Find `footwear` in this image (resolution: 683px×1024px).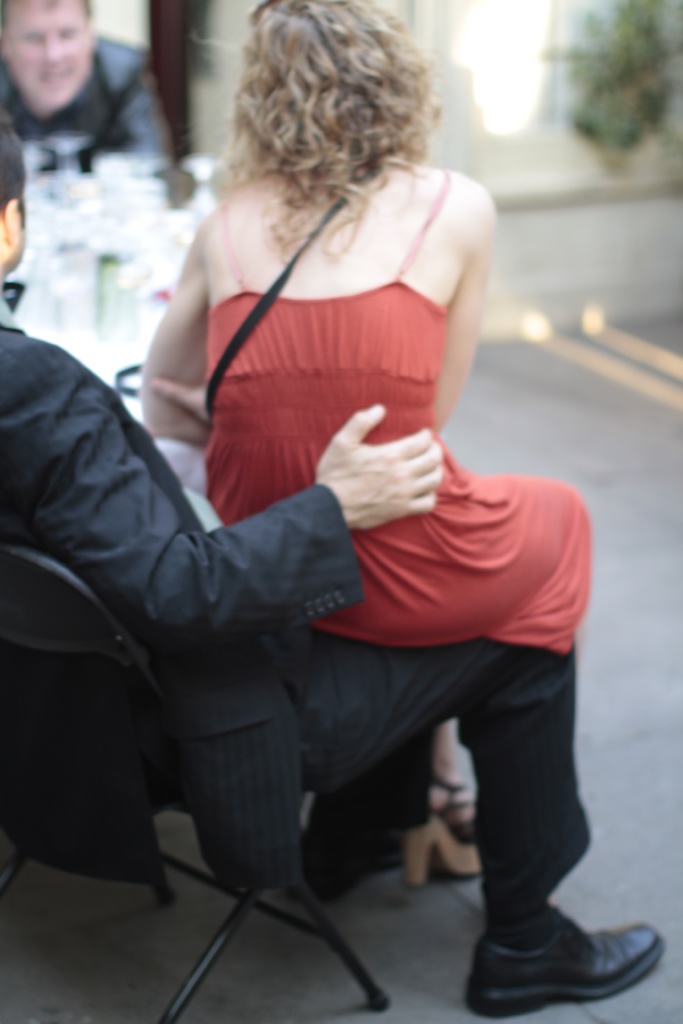
bbox(387, 776, 476, 892).
